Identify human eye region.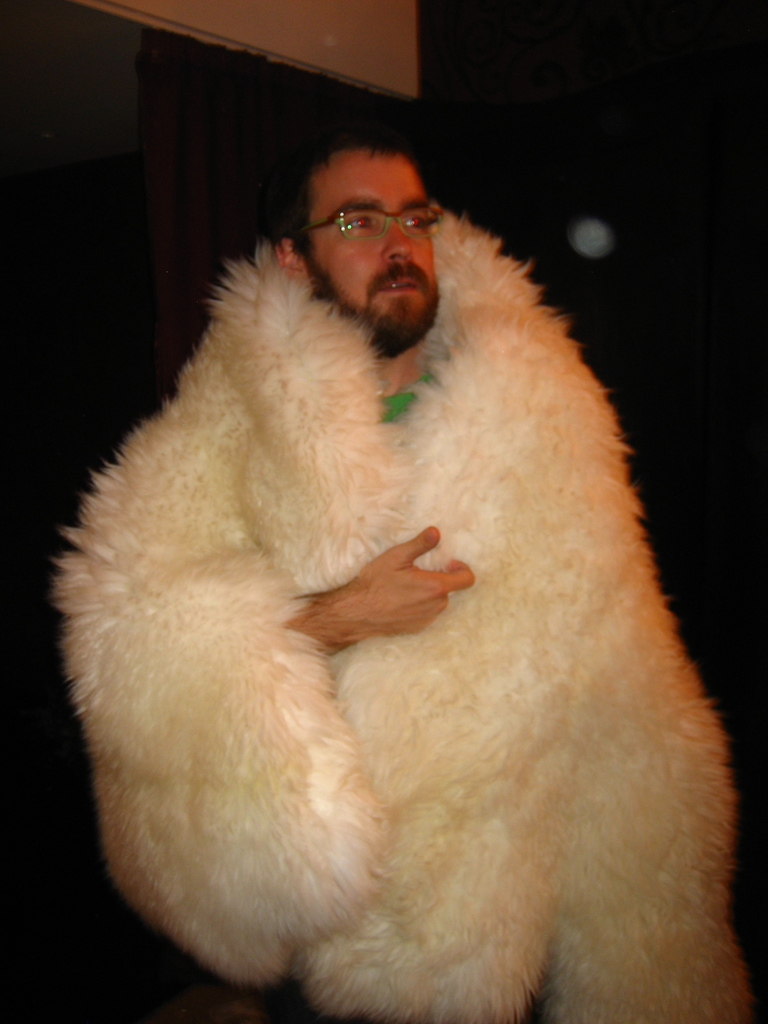
Region: box=[401, 212, 429, 232].
